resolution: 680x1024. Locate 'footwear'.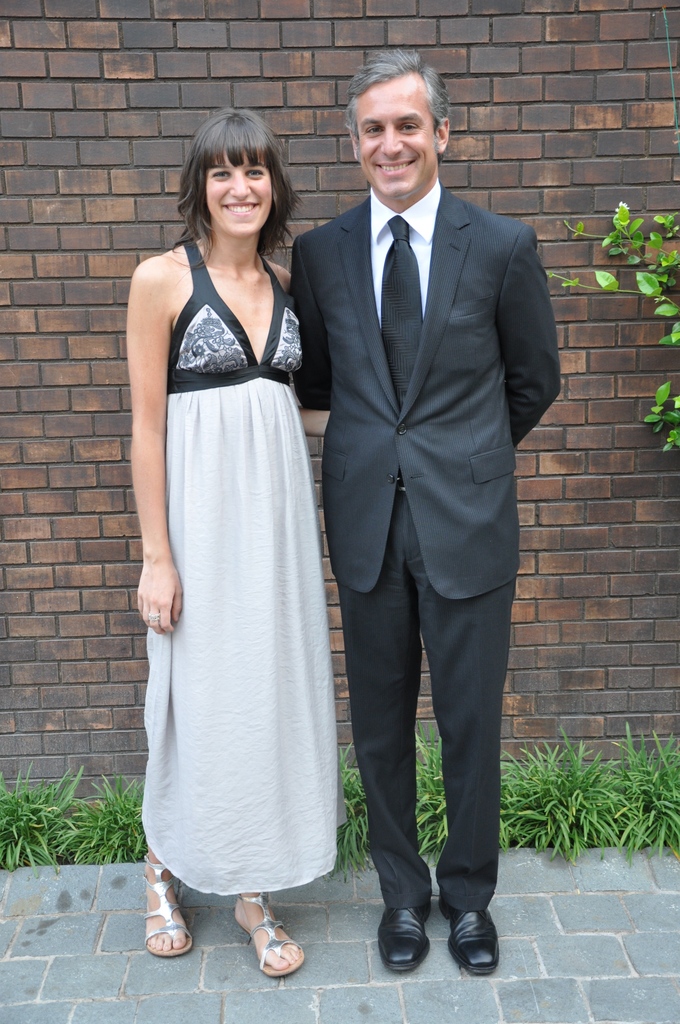
<region>232, 890, 305, 979</region>.
